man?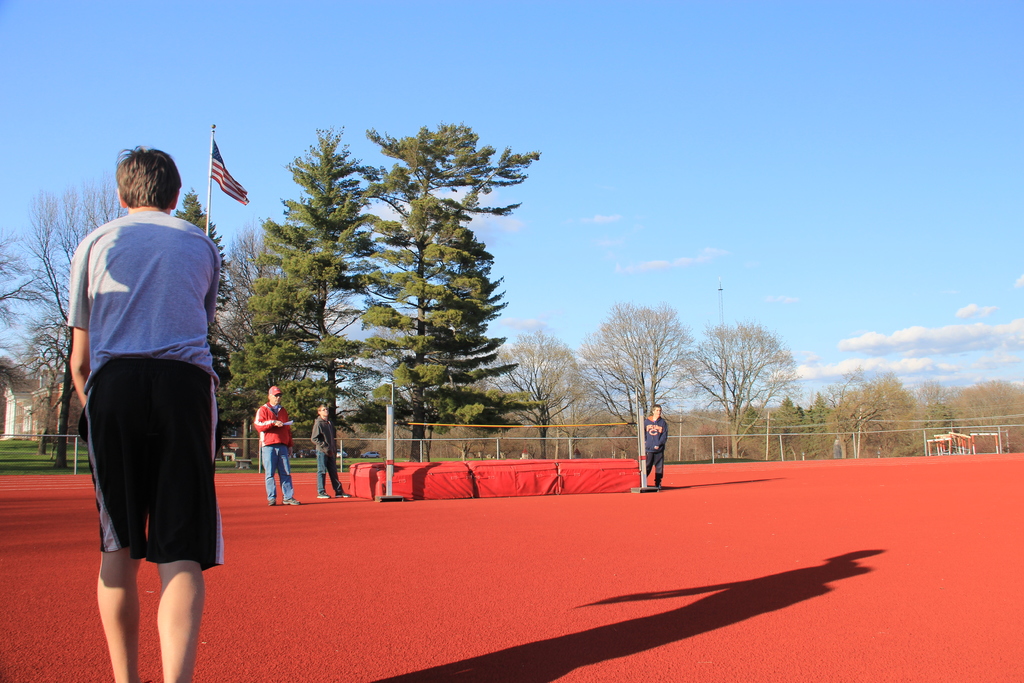
<box>244,382,293,507</box>
